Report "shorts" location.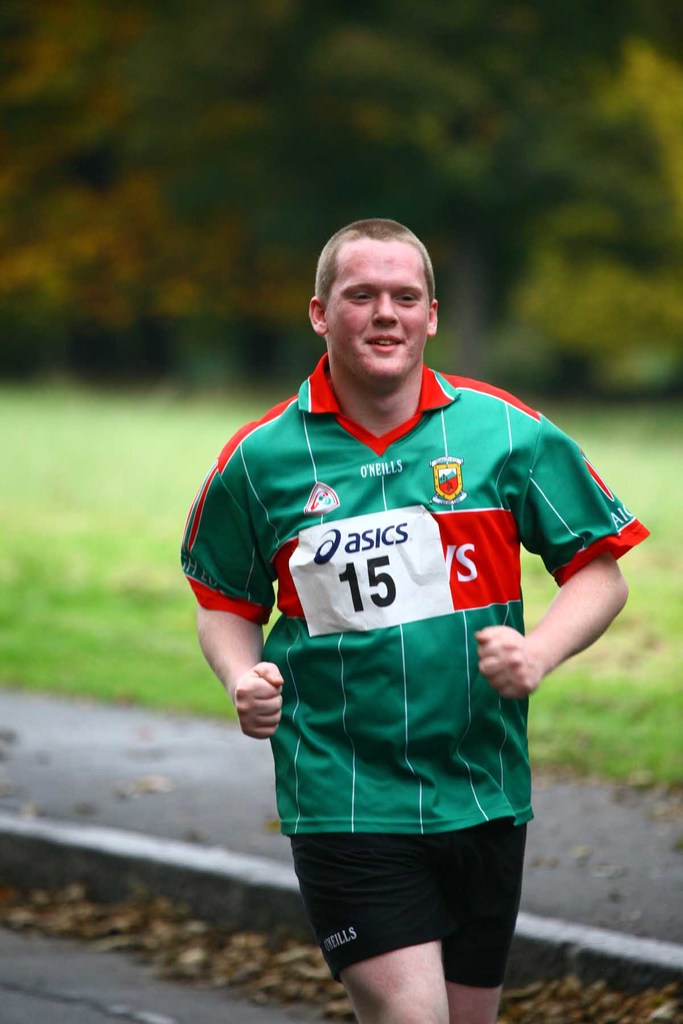
Report: box=[275, 827, 534, 986].
